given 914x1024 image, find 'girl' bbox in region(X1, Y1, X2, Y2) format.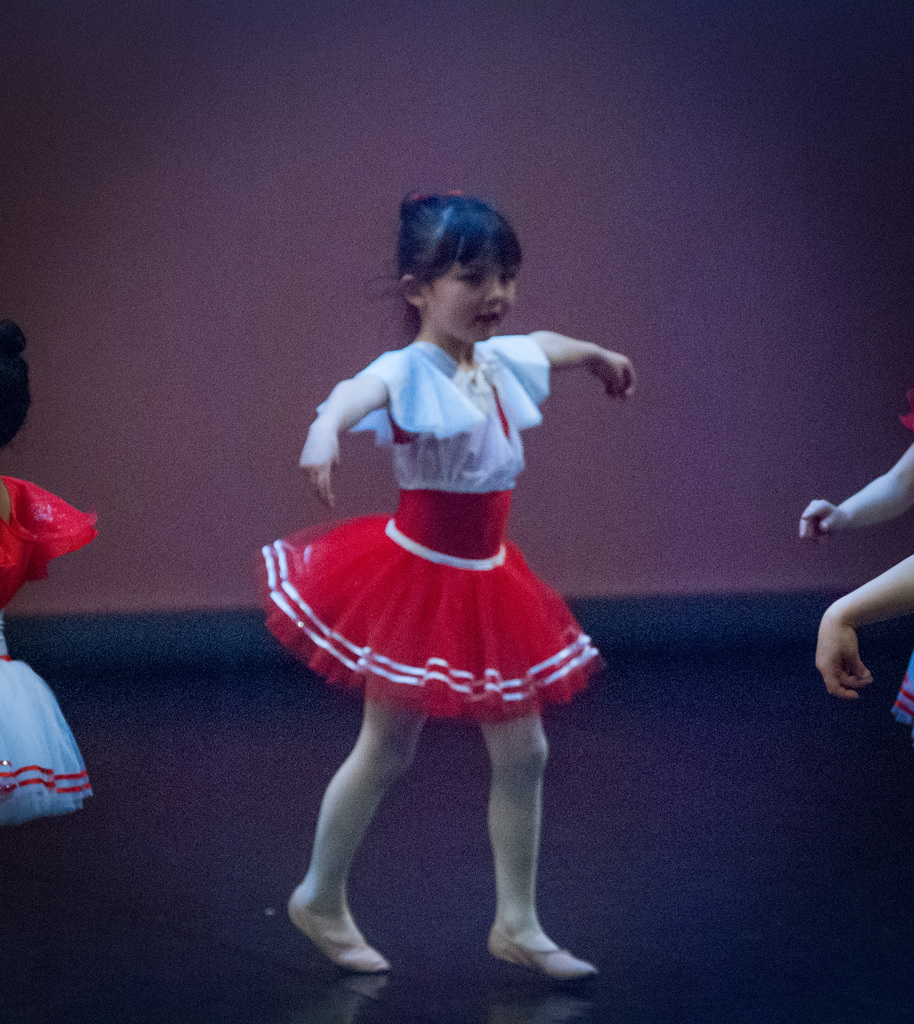
region(0, 314, 98, 829).
